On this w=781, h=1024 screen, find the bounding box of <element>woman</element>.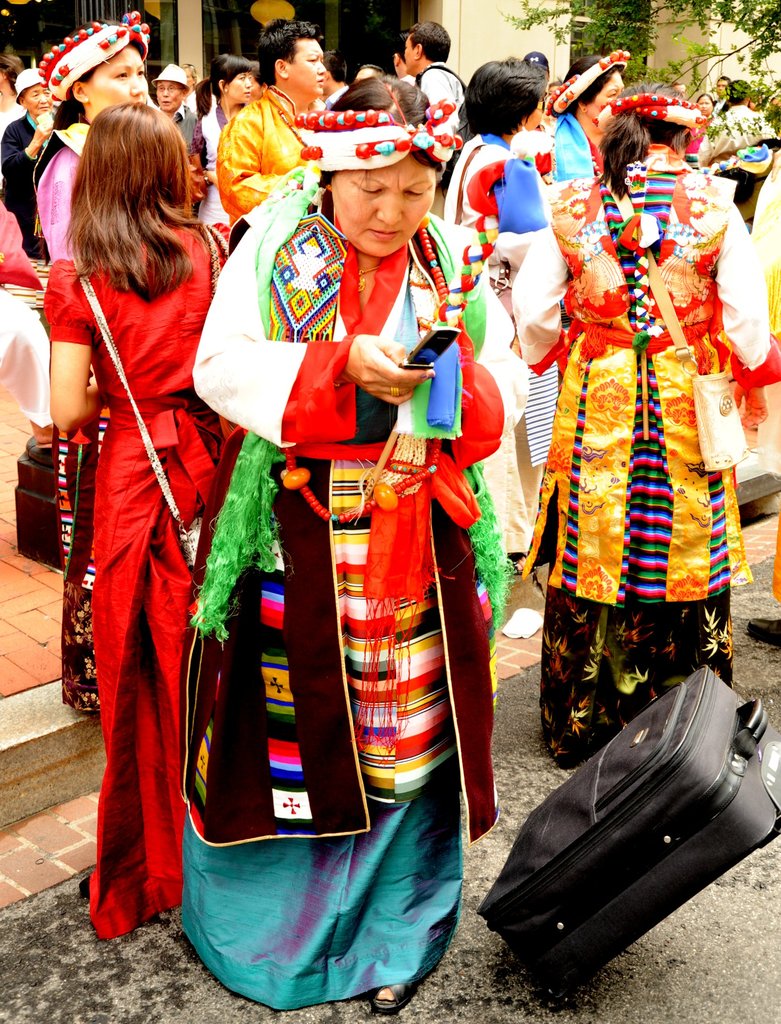
Bounding box: Rect(195, 52, 260, 248).
